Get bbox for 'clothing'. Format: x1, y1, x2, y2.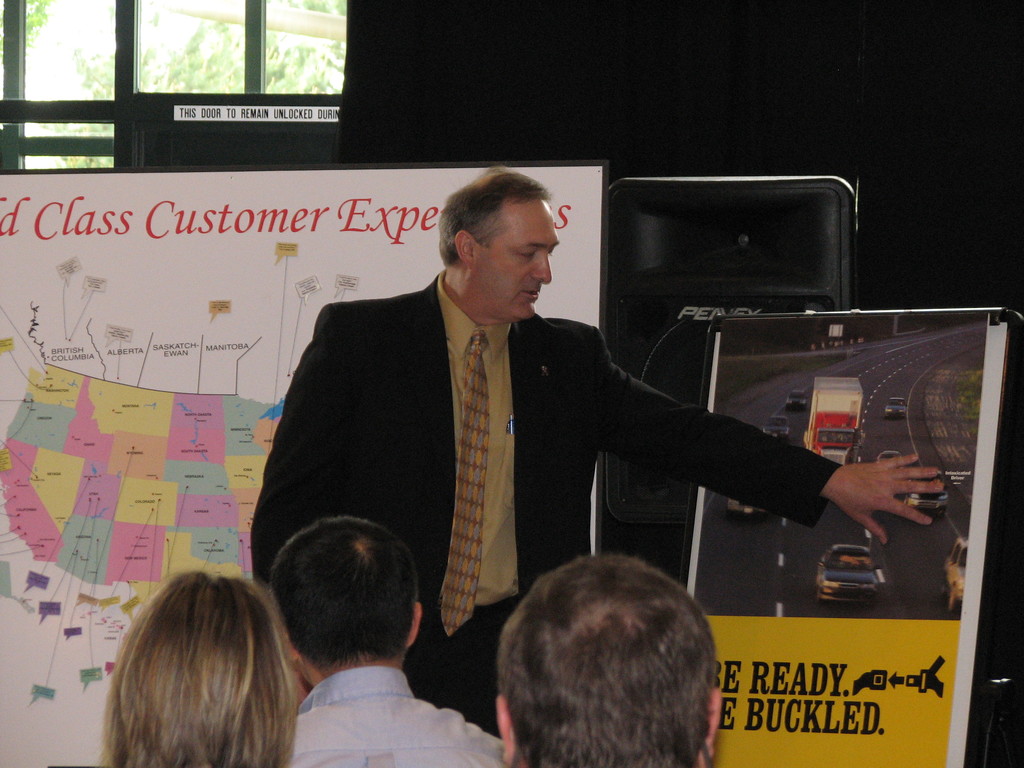
324, 214, 682, 669.
